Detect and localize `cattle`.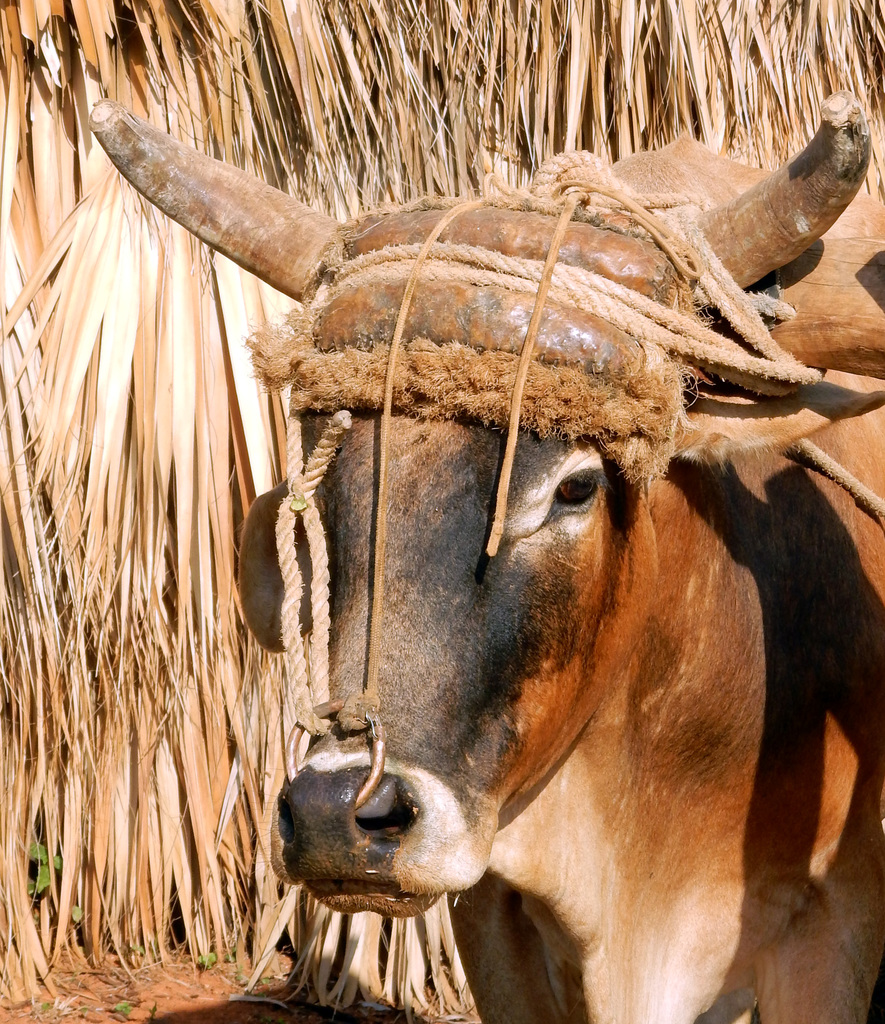
Localized at region(88, 90, 884, 1023).
